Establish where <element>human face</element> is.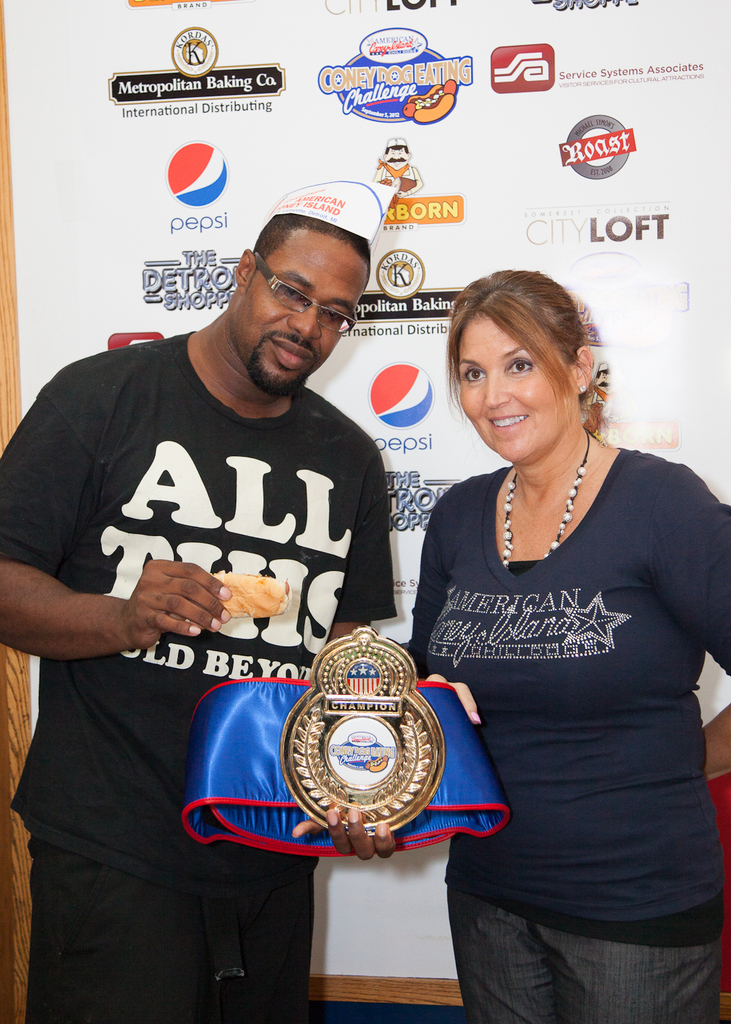
Established at 456, 312, 582, 461.
